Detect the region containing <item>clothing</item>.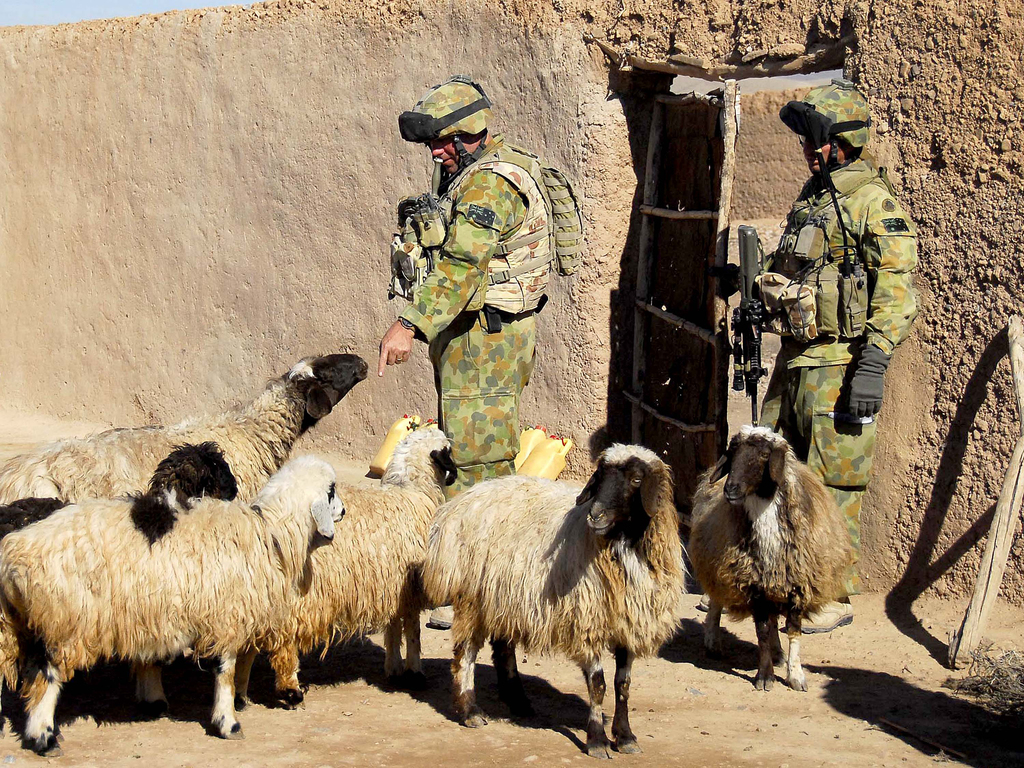
398 132 553 500.
